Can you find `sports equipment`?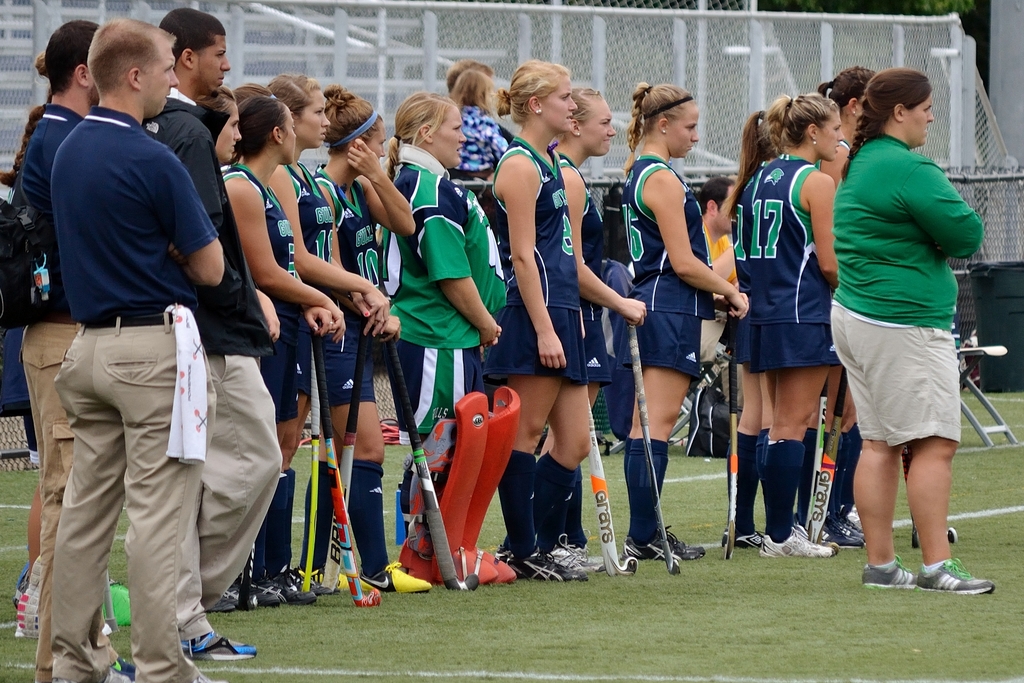
Yes, bounding box: detection(380, 340, 481, 591).
